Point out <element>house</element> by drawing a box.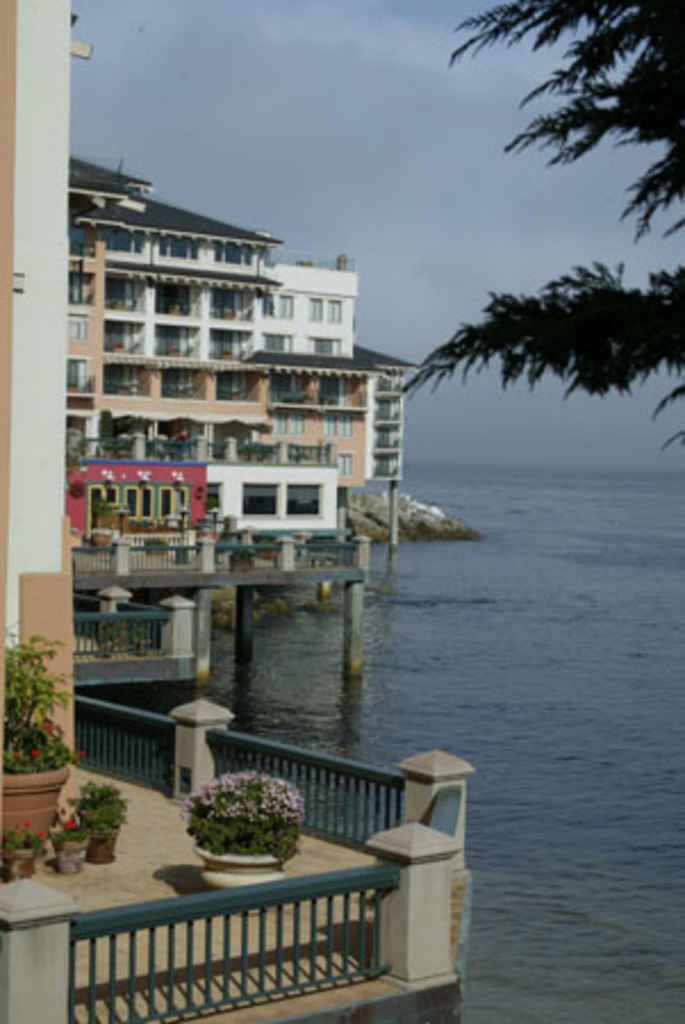
region(264, 259, 398, 482).
